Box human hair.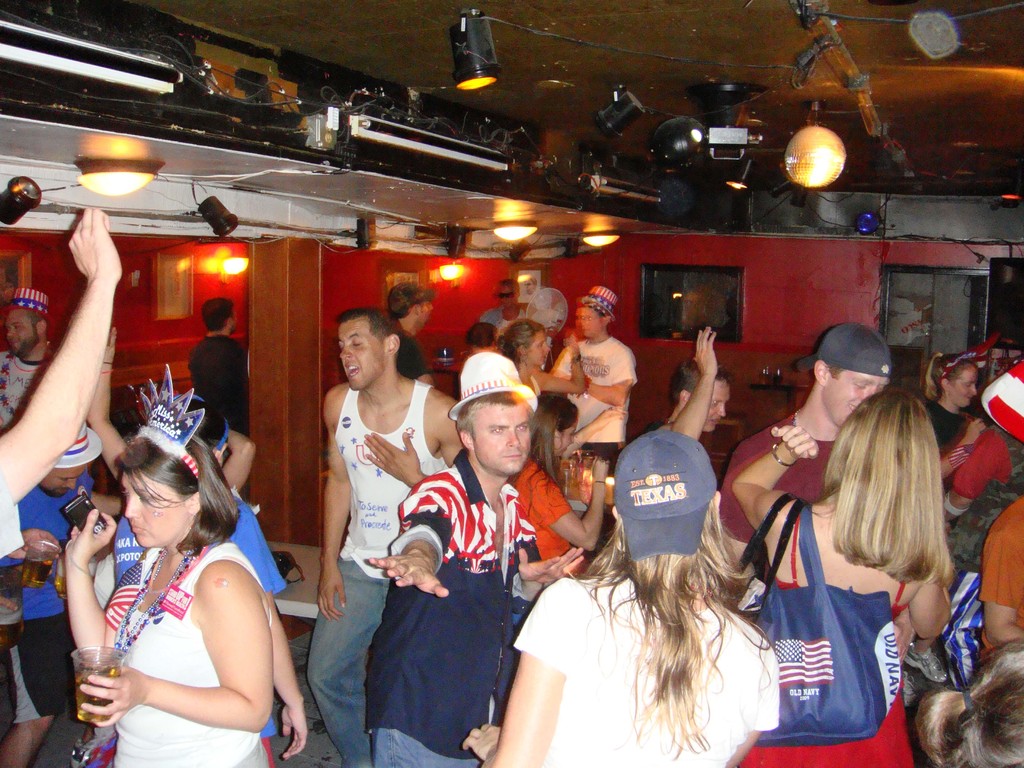
[499,319,545,367].
